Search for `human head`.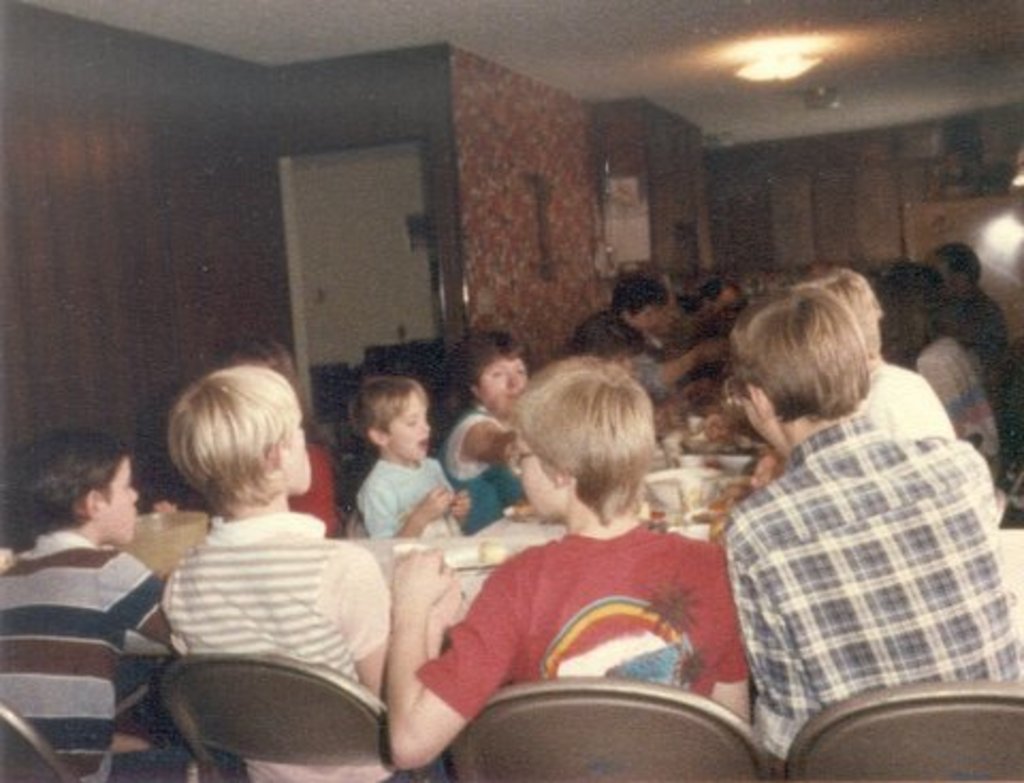
Found at (693, 279, 736, 331).
